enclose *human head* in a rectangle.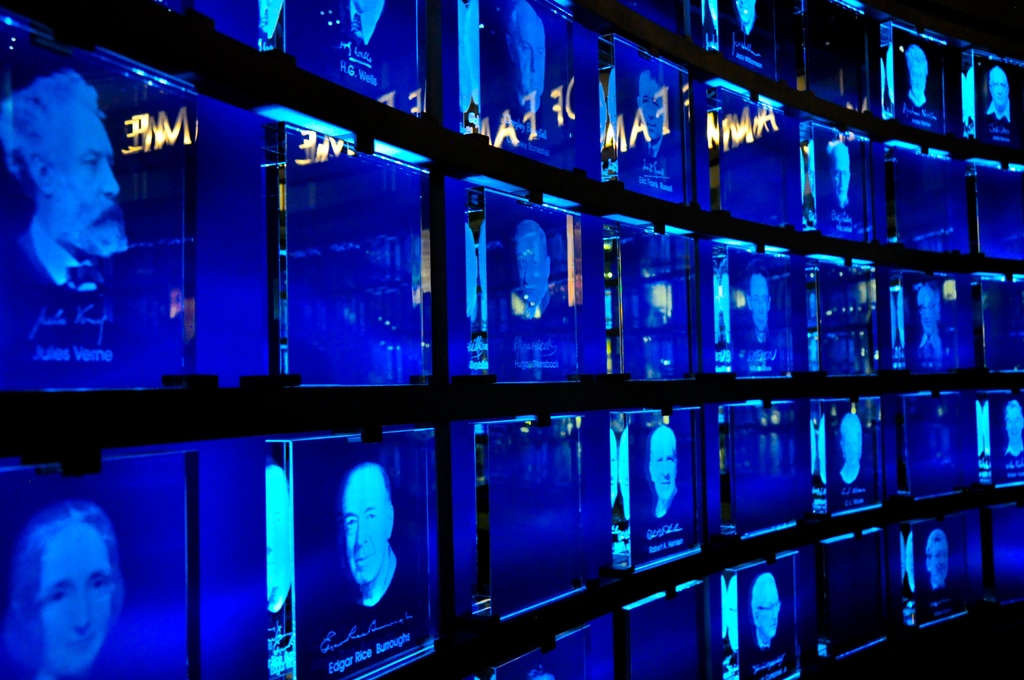
Rect(838, 409, 865, 465).
